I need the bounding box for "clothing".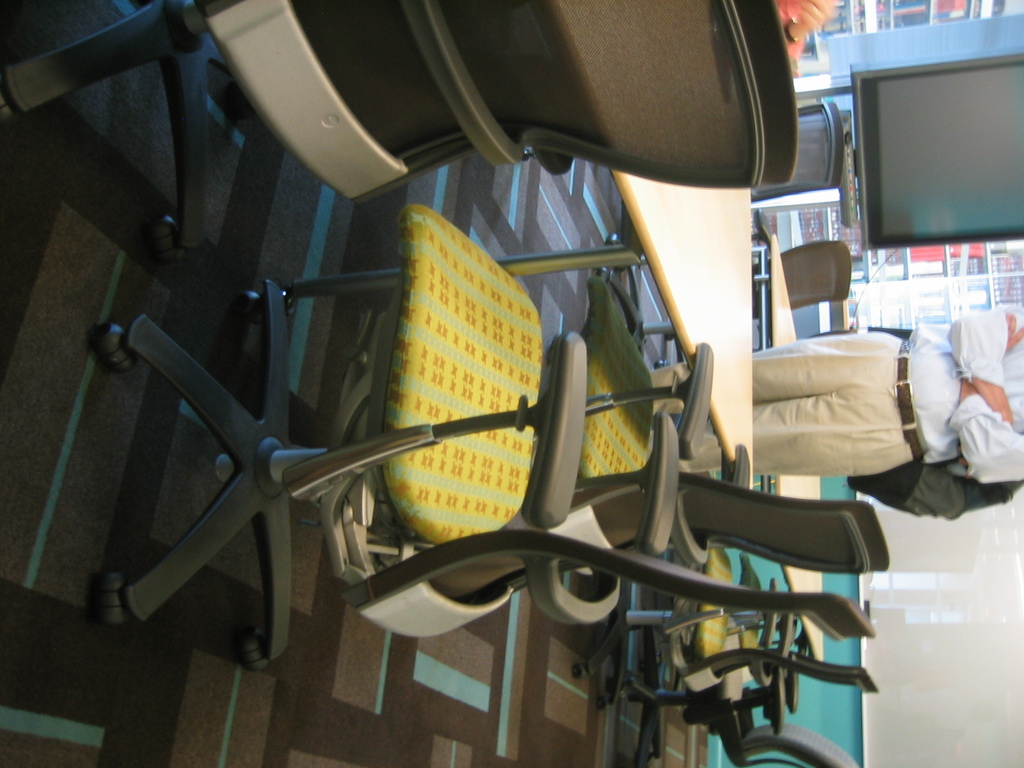
Here it is: x1=750 y1=297 x2=1023 y2=482.
